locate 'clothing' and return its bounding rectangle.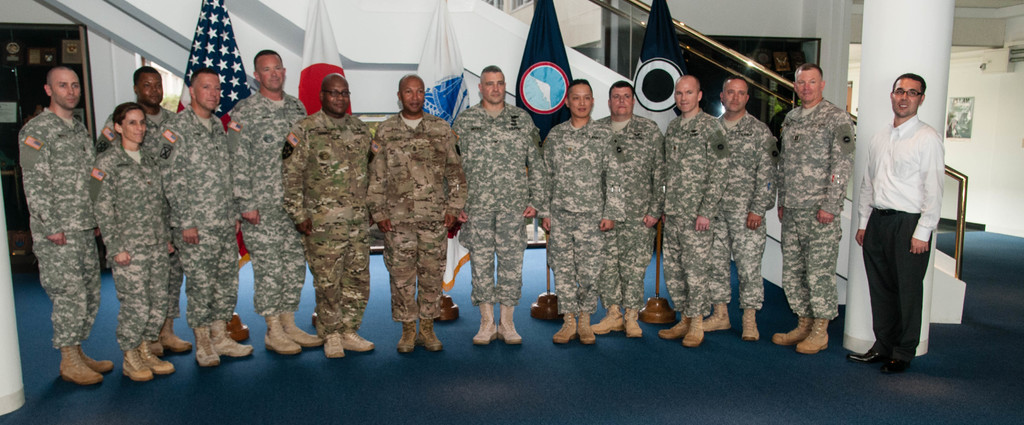
<box>547,213,606,313</box>.
